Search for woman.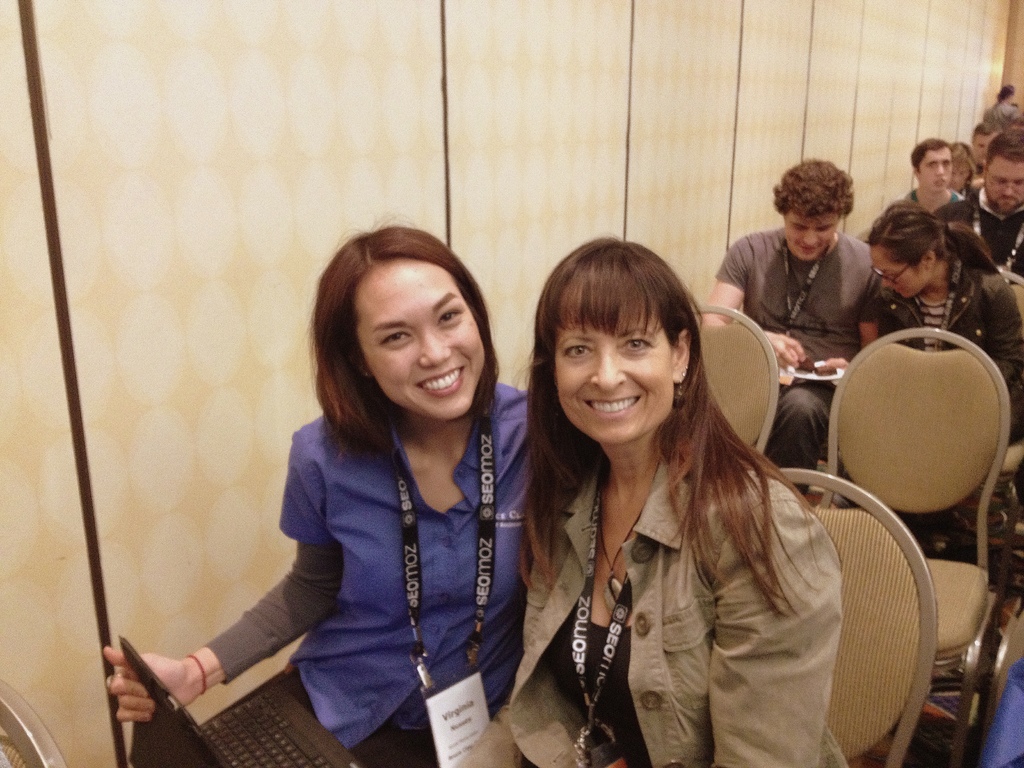
Found at <box>484,254,894,767</box>.
